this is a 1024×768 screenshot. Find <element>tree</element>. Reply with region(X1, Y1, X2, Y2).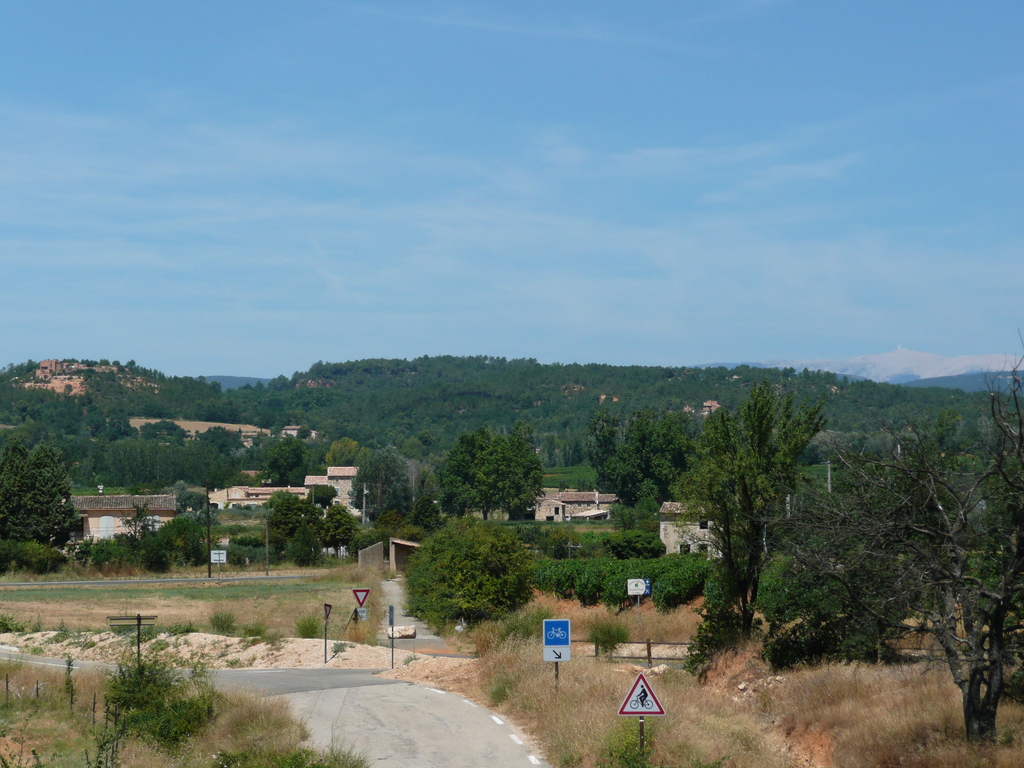
region(399, 519, 543, 628).
